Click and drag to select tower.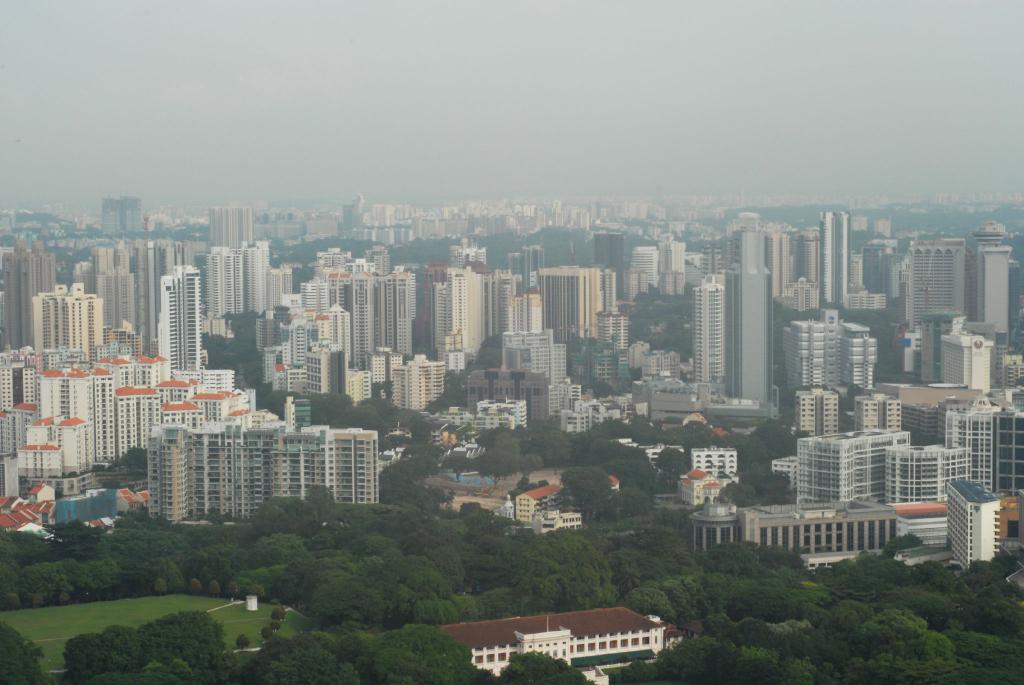
Selection: select_region(824, 206, 849, 307).
